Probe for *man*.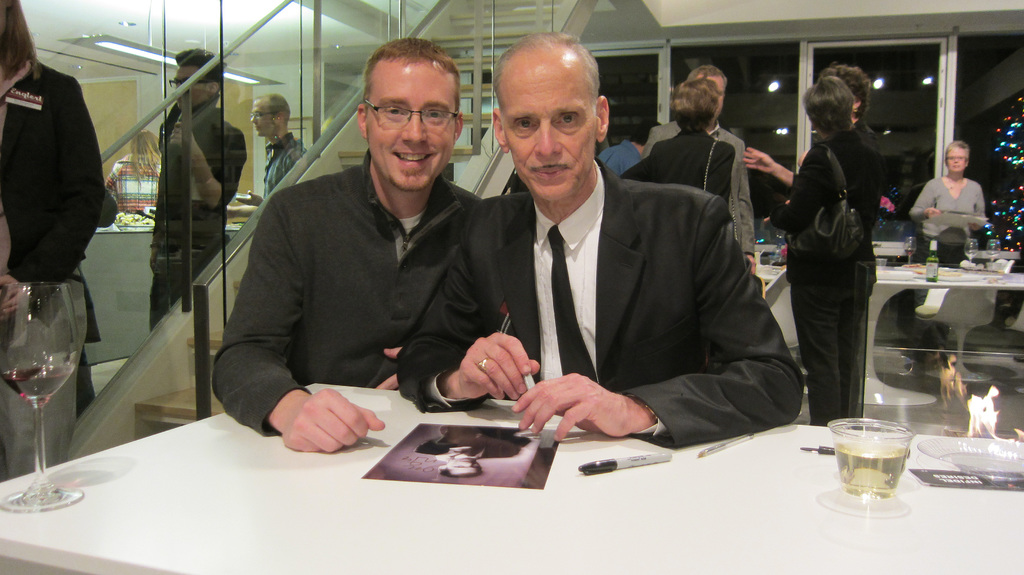
Probe result: [x1=236, y1=92, x2=298, y2=202].
